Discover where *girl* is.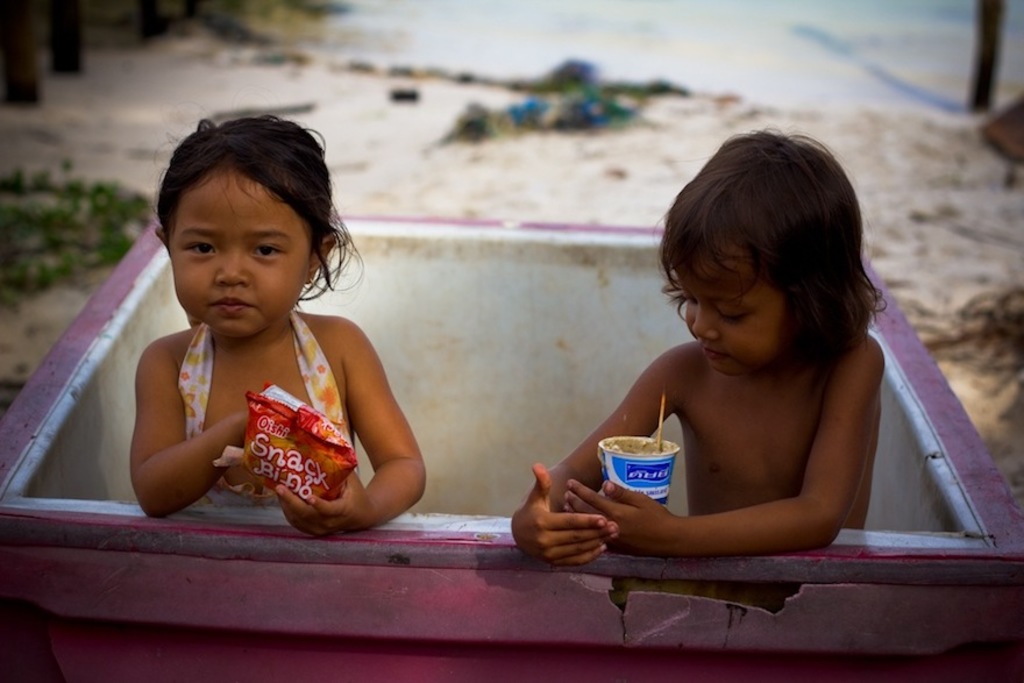
Discovered at 500/126/882/567.
